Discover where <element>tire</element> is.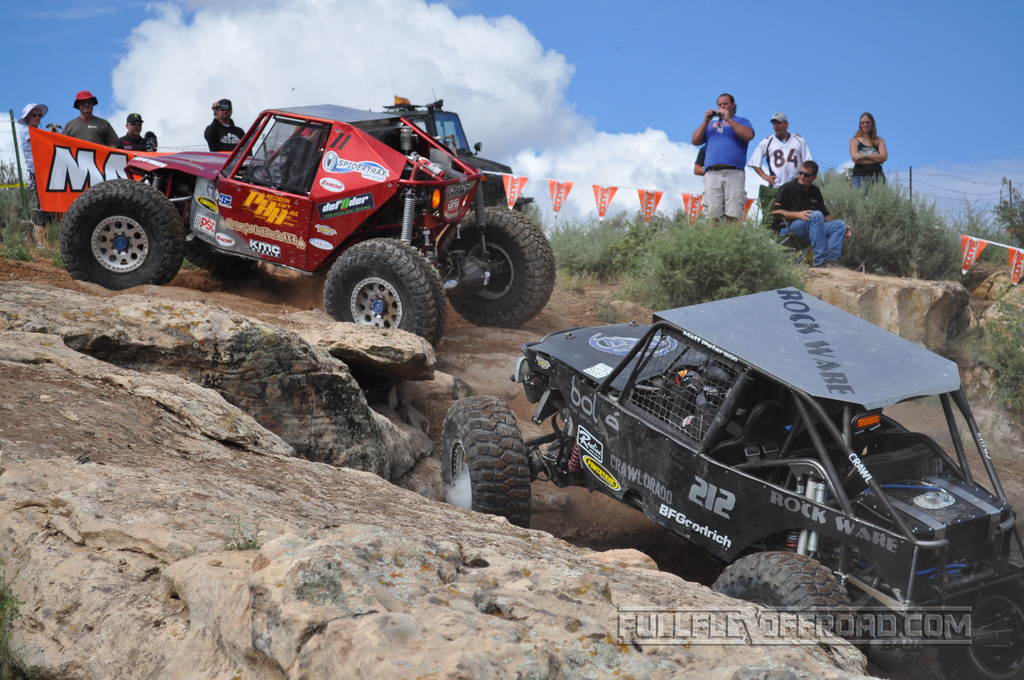
Discovered at <region>439, 205, 555, 329</region>.
